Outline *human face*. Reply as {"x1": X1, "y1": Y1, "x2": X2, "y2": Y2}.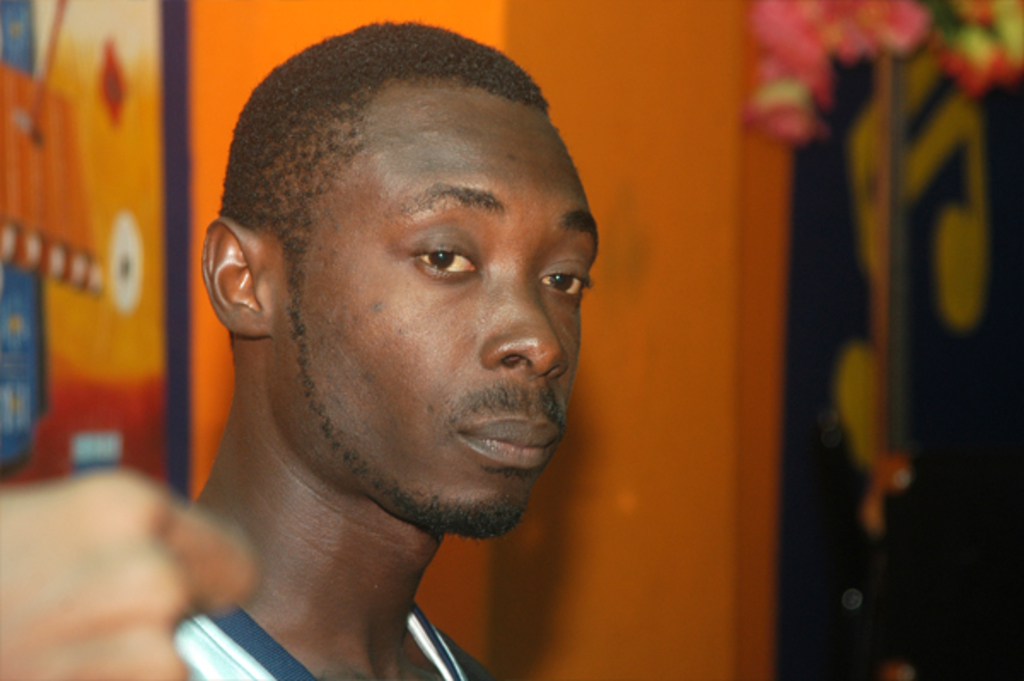
{"x1": 266, "y1": 85, "x2": 599, "y2": 538}.
